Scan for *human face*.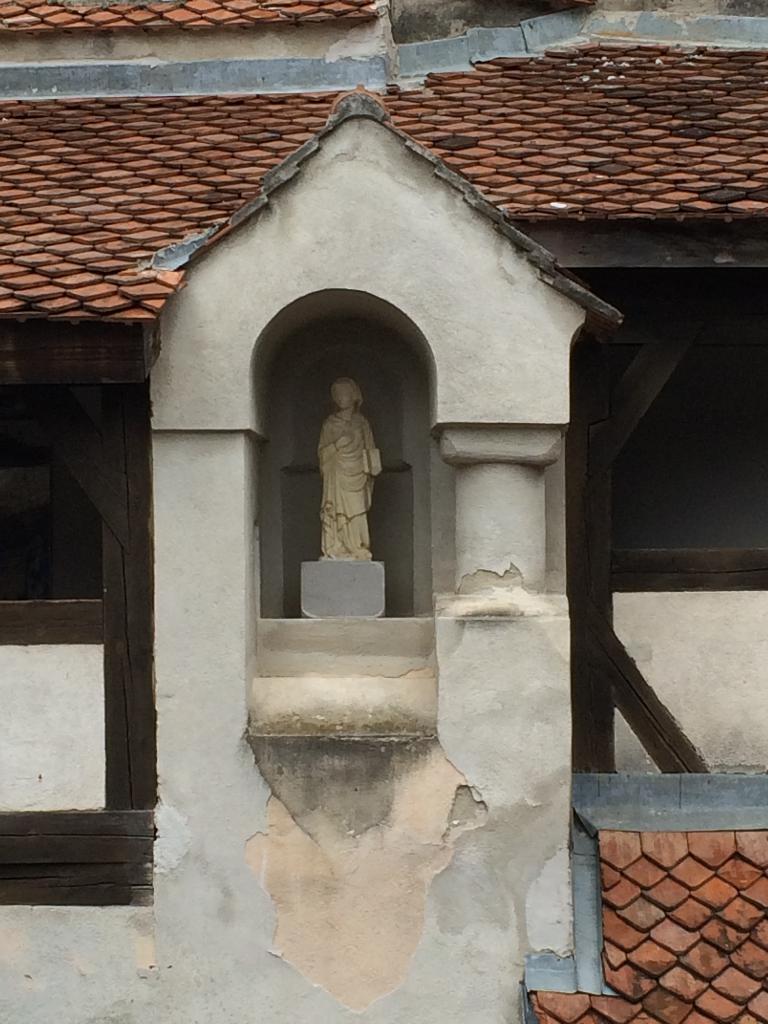
Scan result: crop(334, 393, 348, 410).
